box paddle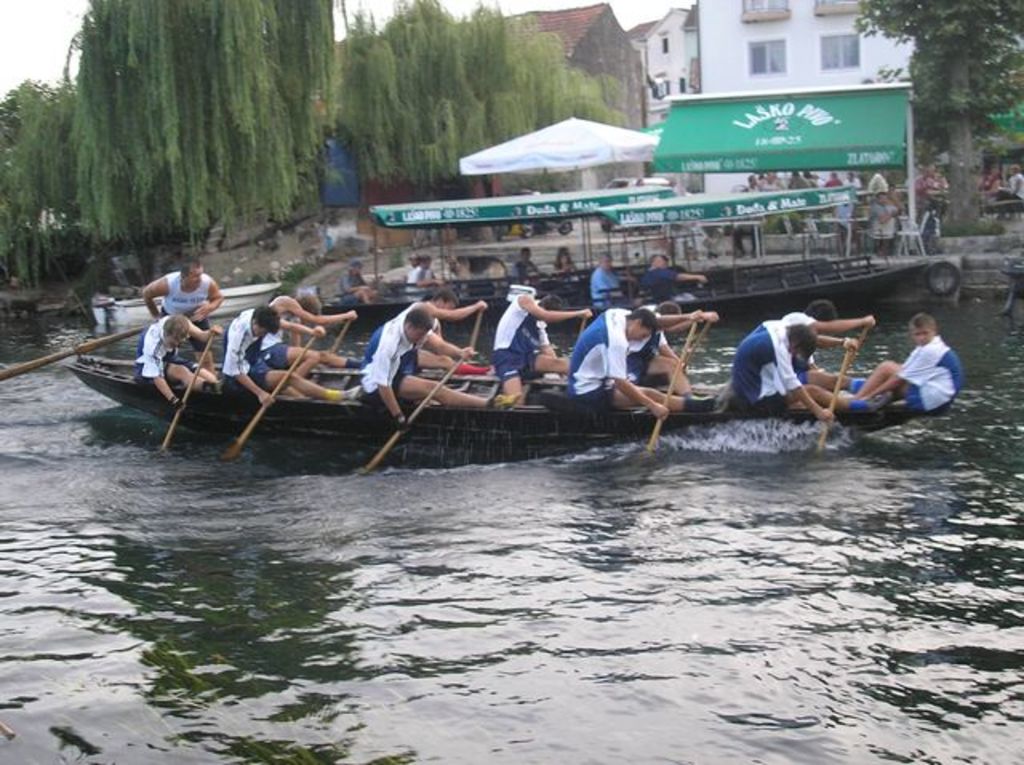
crop(635, 304, 694, 458)
